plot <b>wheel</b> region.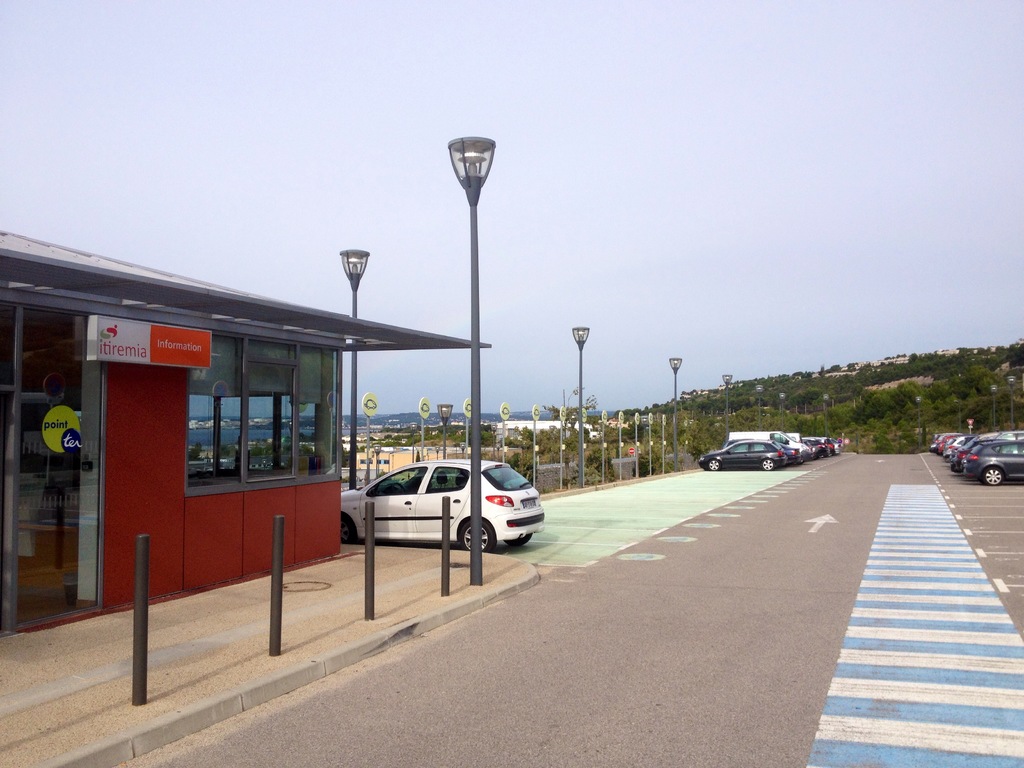
Plotted at crop(764, 458, 774, 467).
